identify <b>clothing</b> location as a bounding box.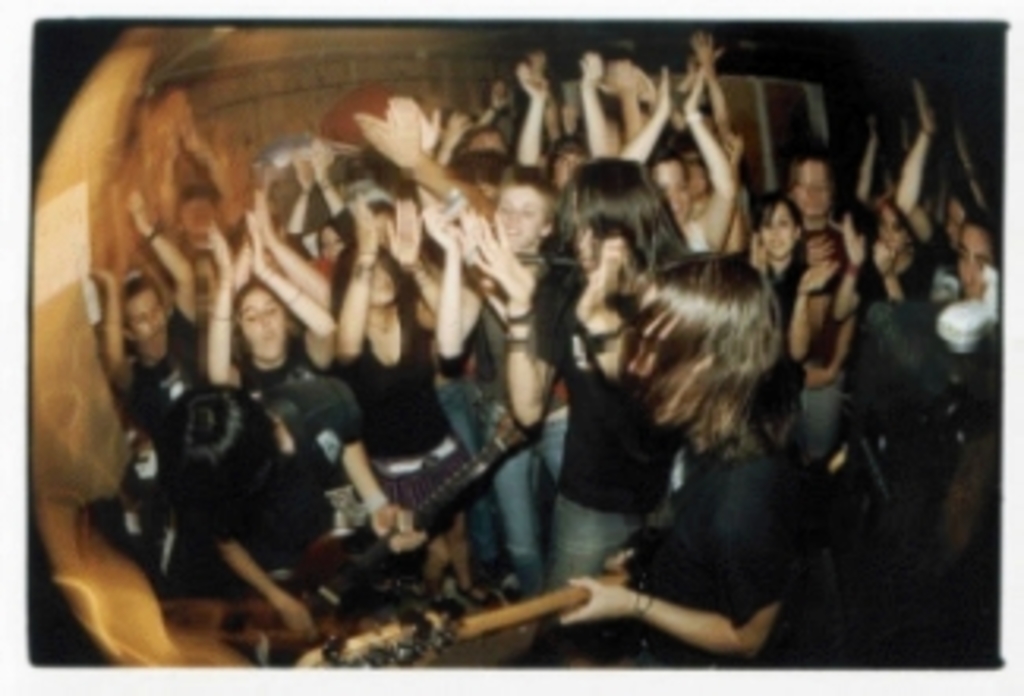
[756, 261, 810, 324].
